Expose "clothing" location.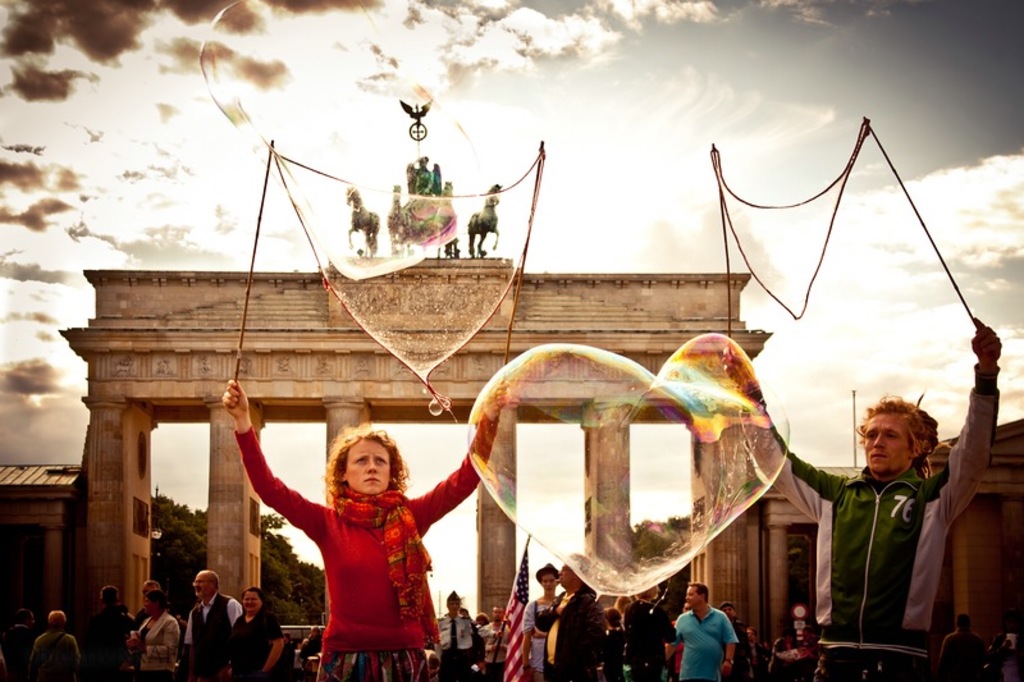
Exposed at detection(682, 603, 748, 677).
